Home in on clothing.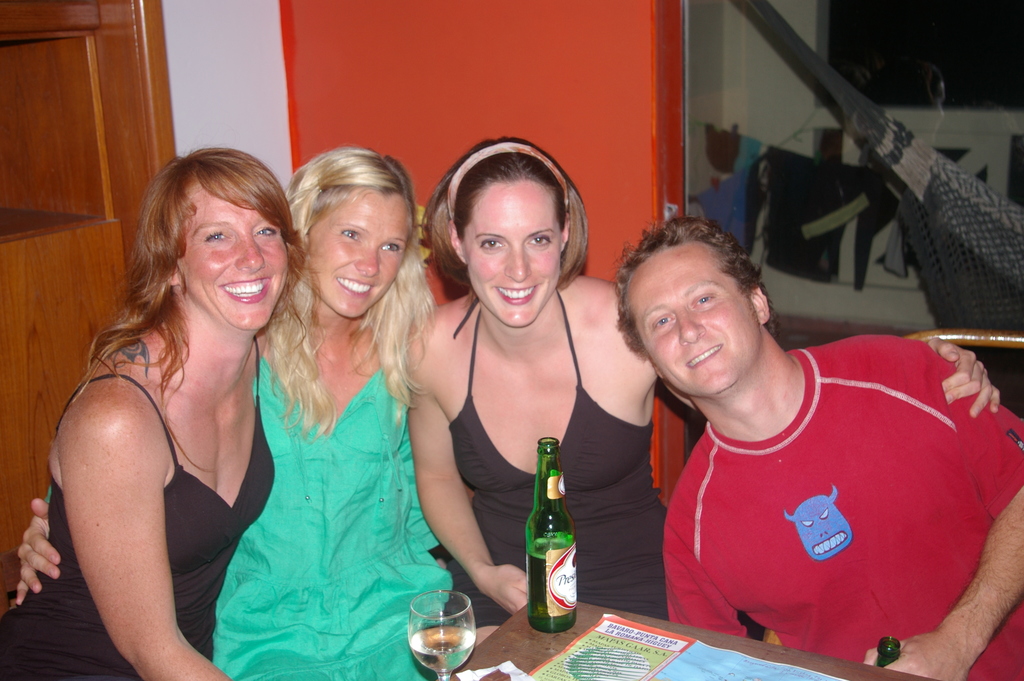
Homed in at x1=449 y1=281 x2=667 y2=634.
